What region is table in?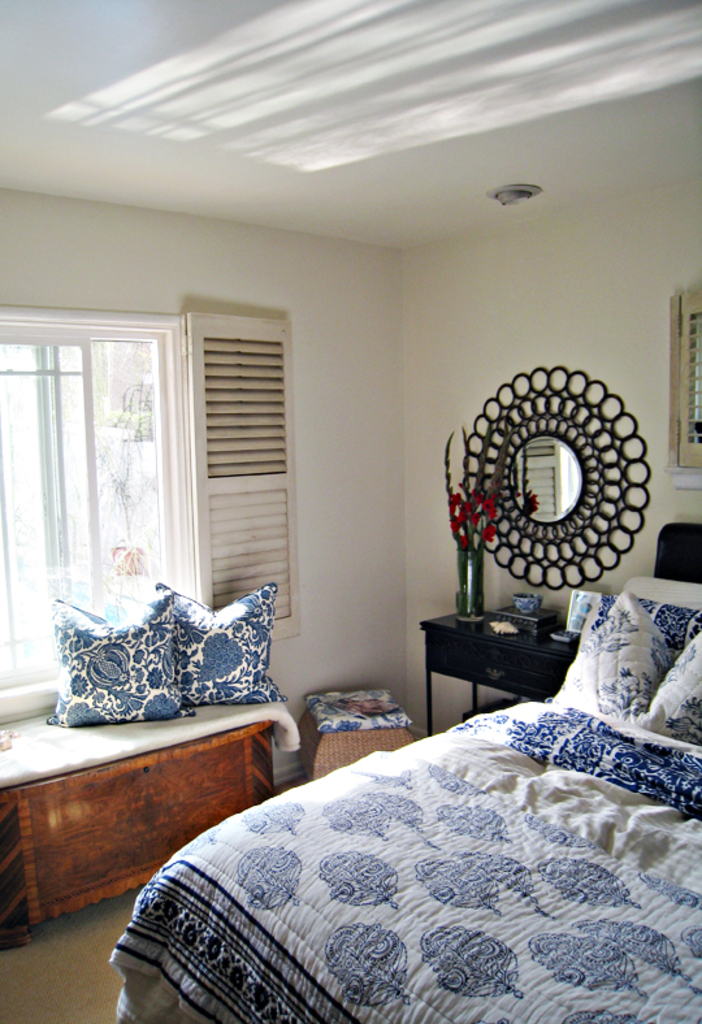
417, 609, 584, 736.
